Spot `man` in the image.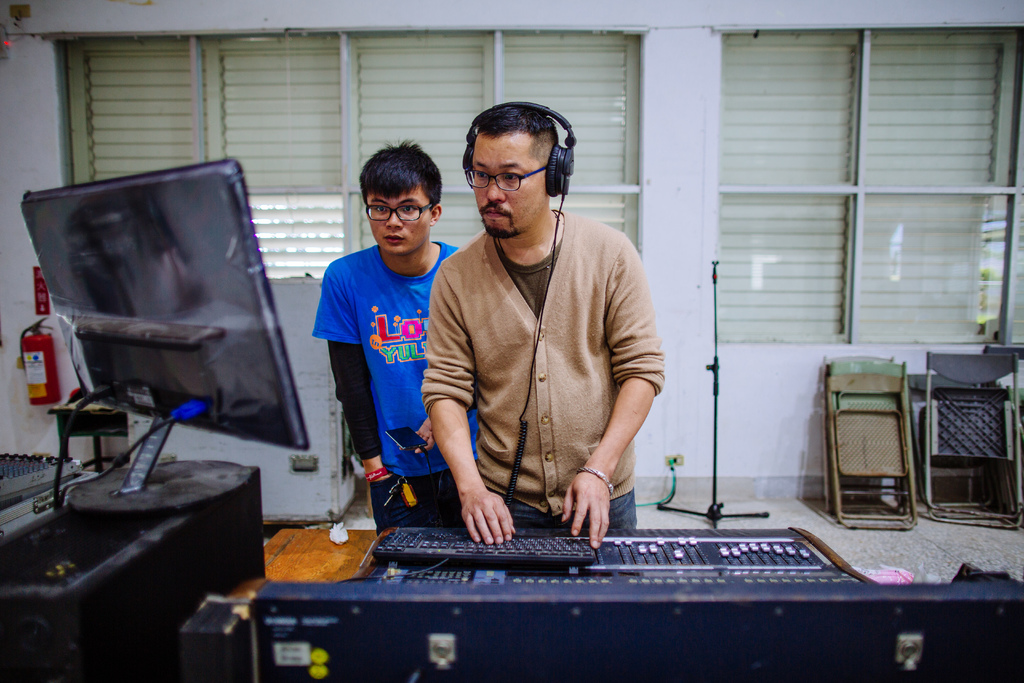
`man` found at 415 106 675 559.
